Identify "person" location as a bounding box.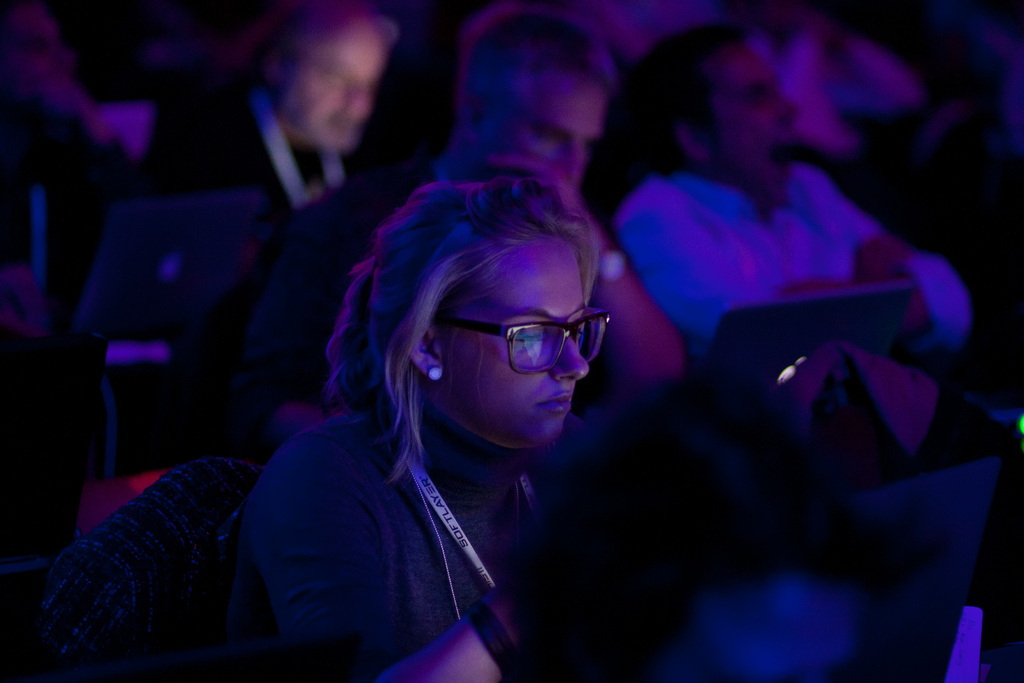
{"left": 248, "top": 177, "right": 589, "bottom": 675}.
